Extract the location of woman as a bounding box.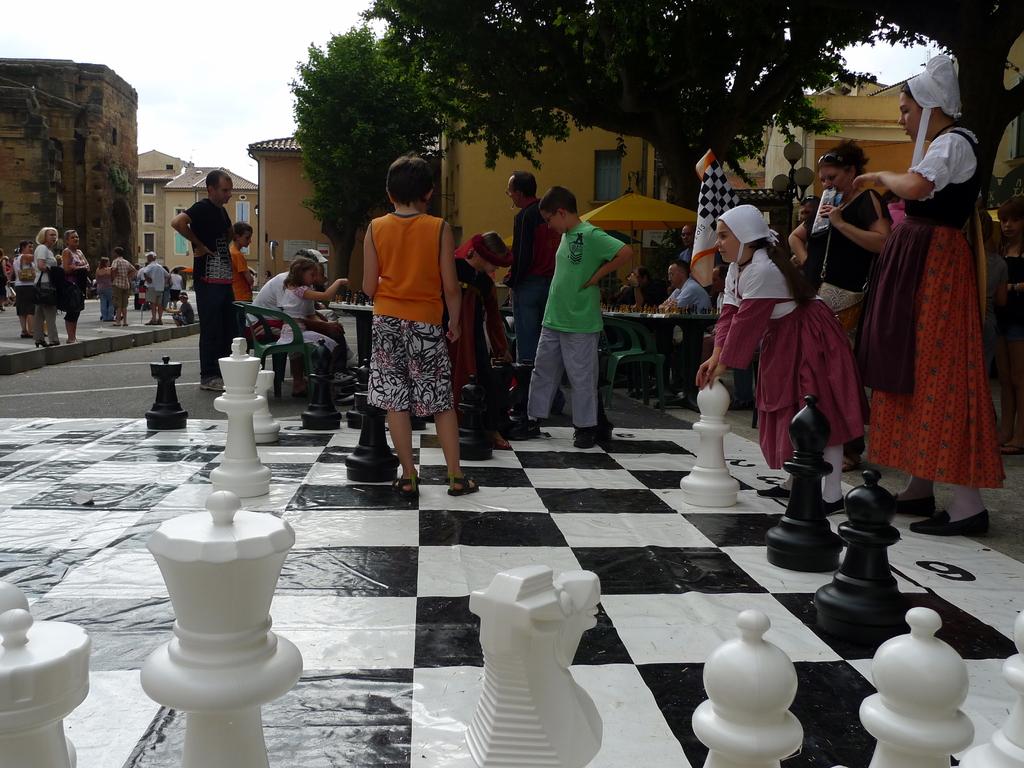
select_region(34, 226, 63, 346).
